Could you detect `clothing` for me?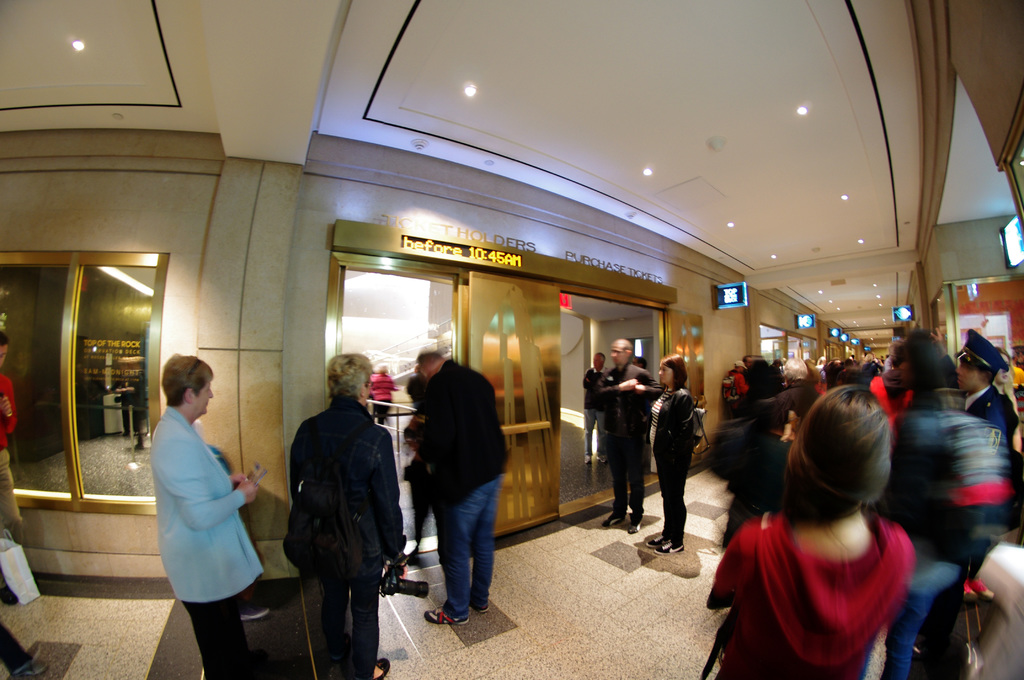
Detection result: l=284, t=384, r=401, b=679.
